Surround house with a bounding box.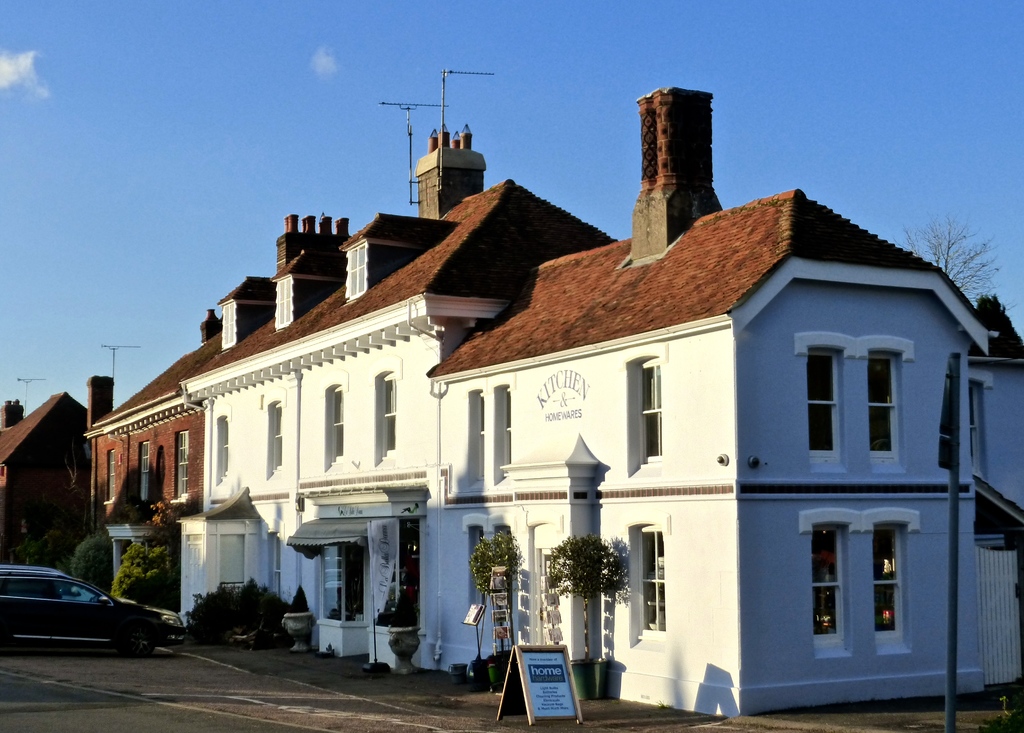
0 393 91 564.
